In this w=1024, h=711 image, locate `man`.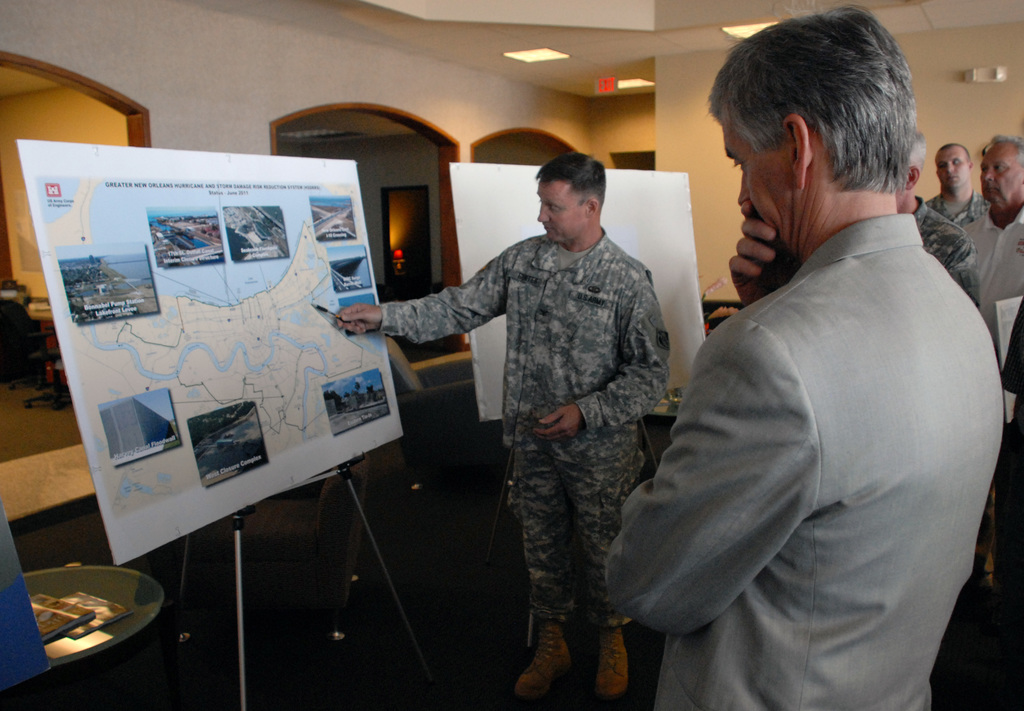
Bounding box: [left=612, top=20, right=1003, bottom=699].
